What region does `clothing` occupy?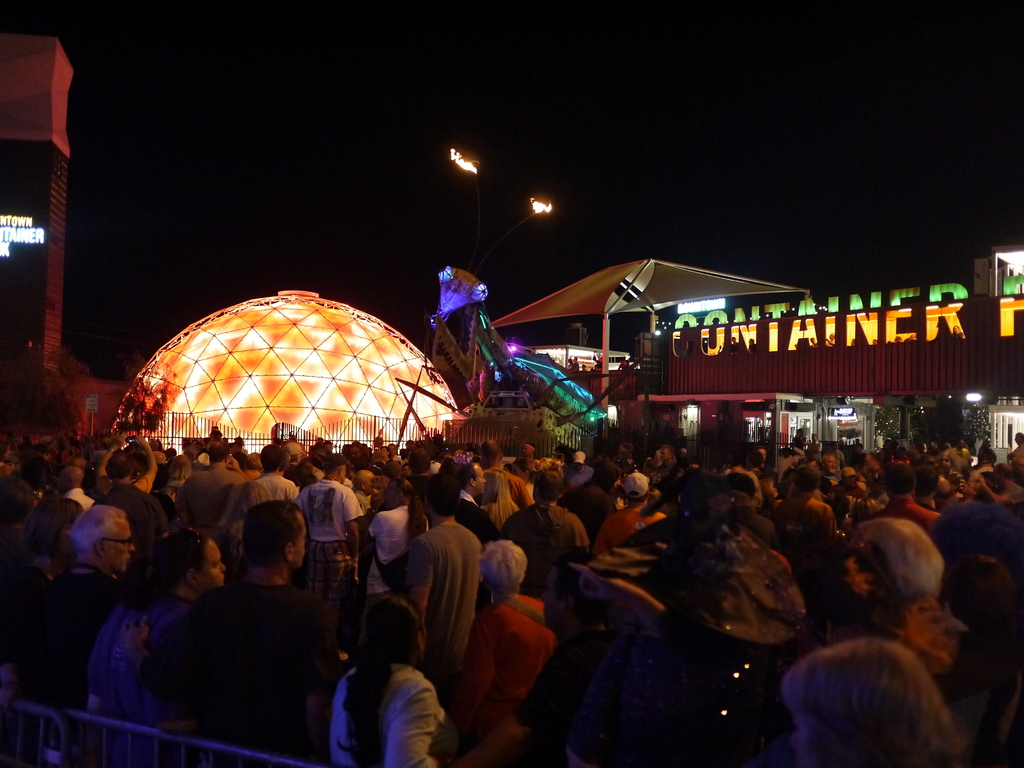
Rect(408, 511, 474, 676).
